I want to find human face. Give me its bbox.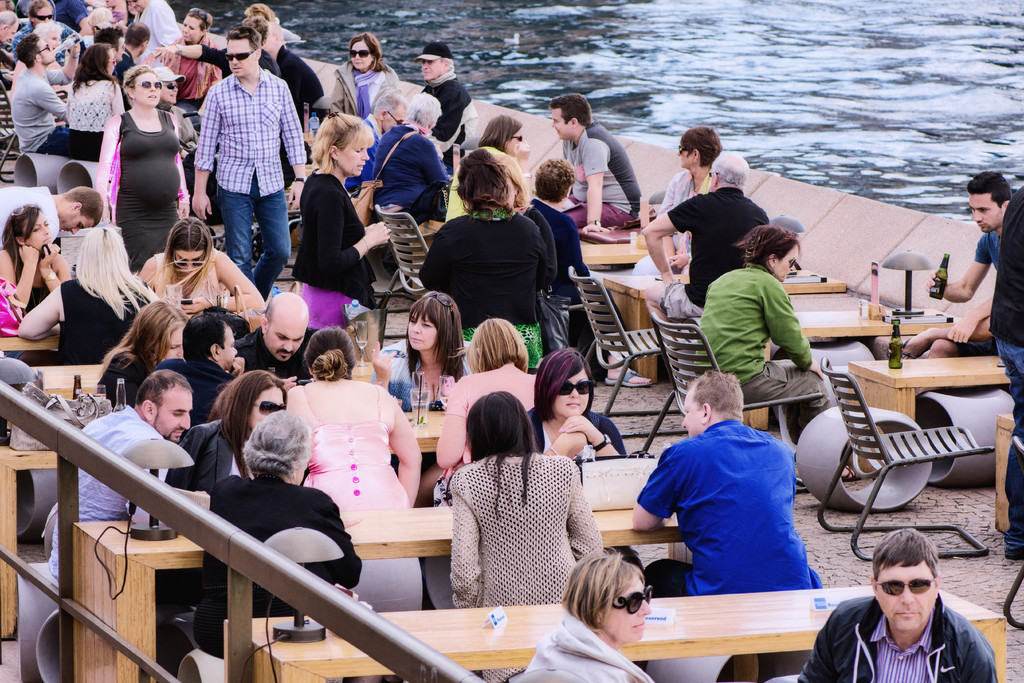
(x1=225, y1=34, x2=257, y2=80).
